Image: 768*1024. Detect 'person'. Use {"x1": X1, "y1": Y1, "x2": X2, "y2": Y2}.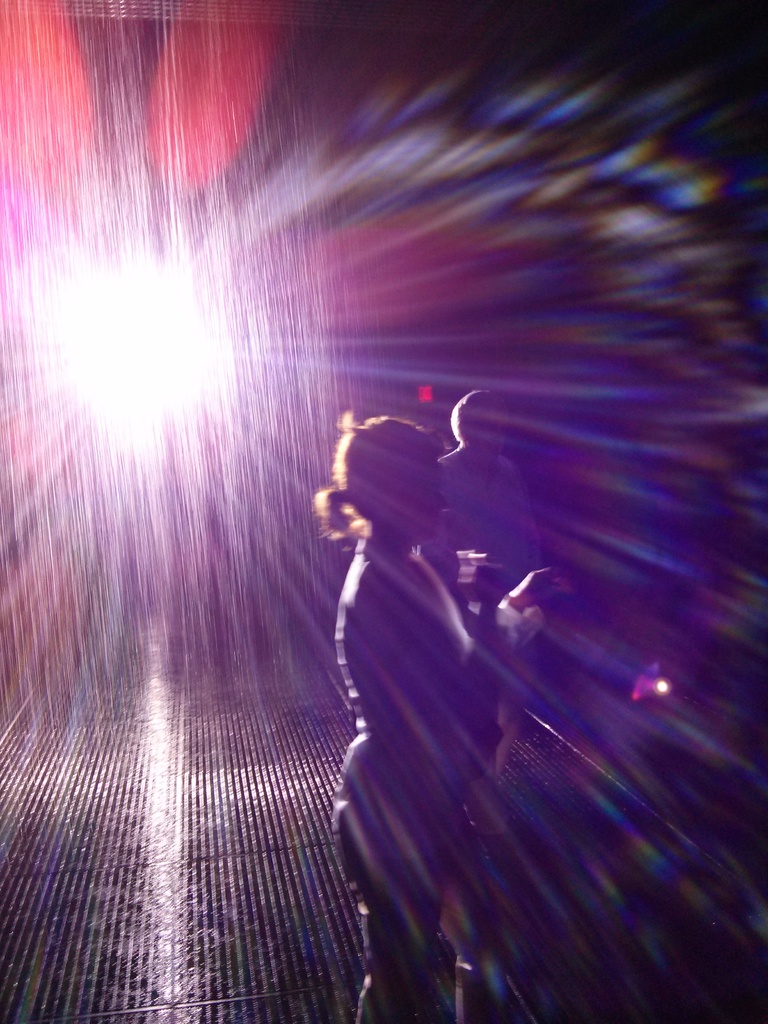
{"x1": 420, "y1": 389, "x2": 540, "y2": 595}.
